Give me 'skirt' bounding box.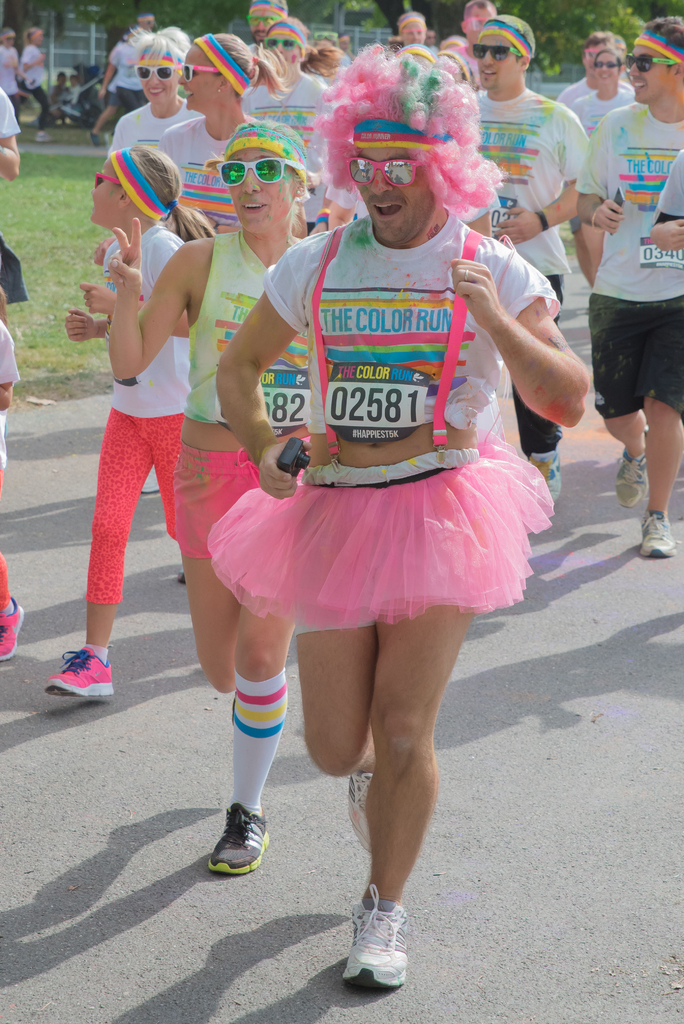
bbox=[203, 445, 555, 629].
